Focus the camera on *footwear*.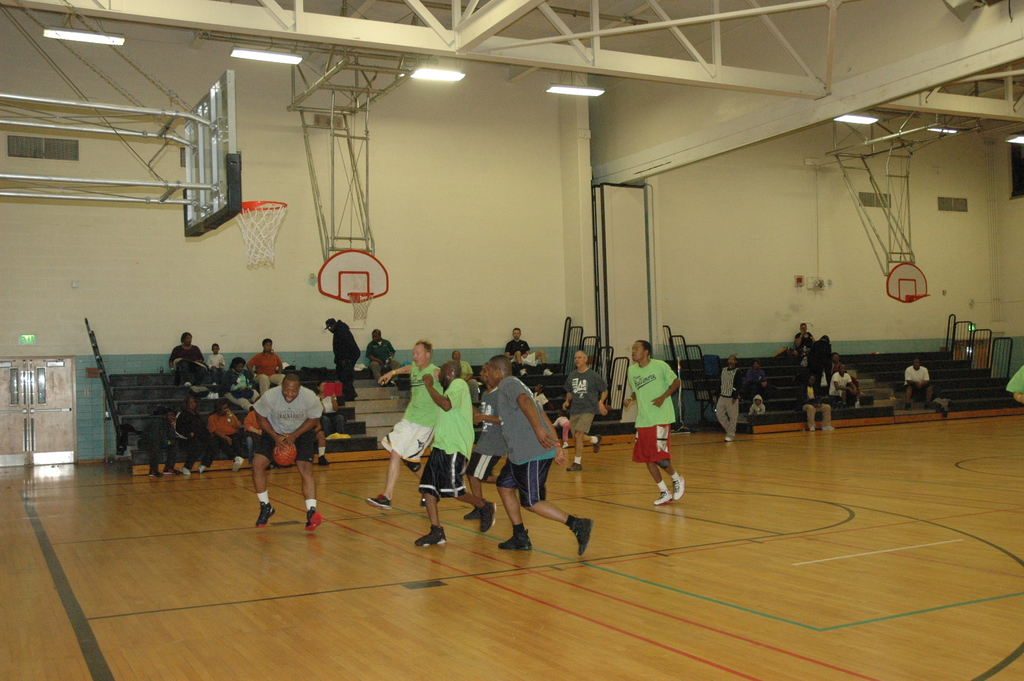
Focus region: select_region(822, 423, 836, 429).
